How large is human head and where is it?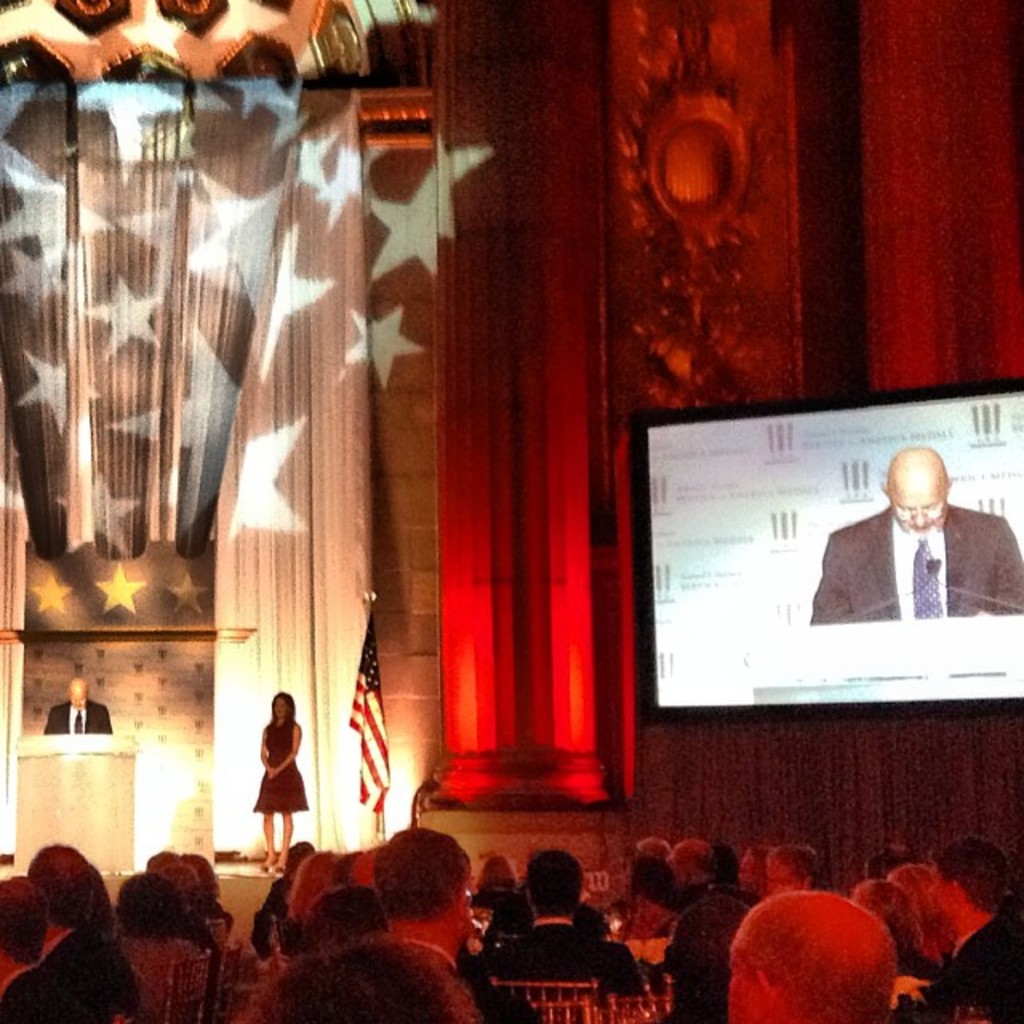
Bounding box: bbox(691, 835, 739, 893).
